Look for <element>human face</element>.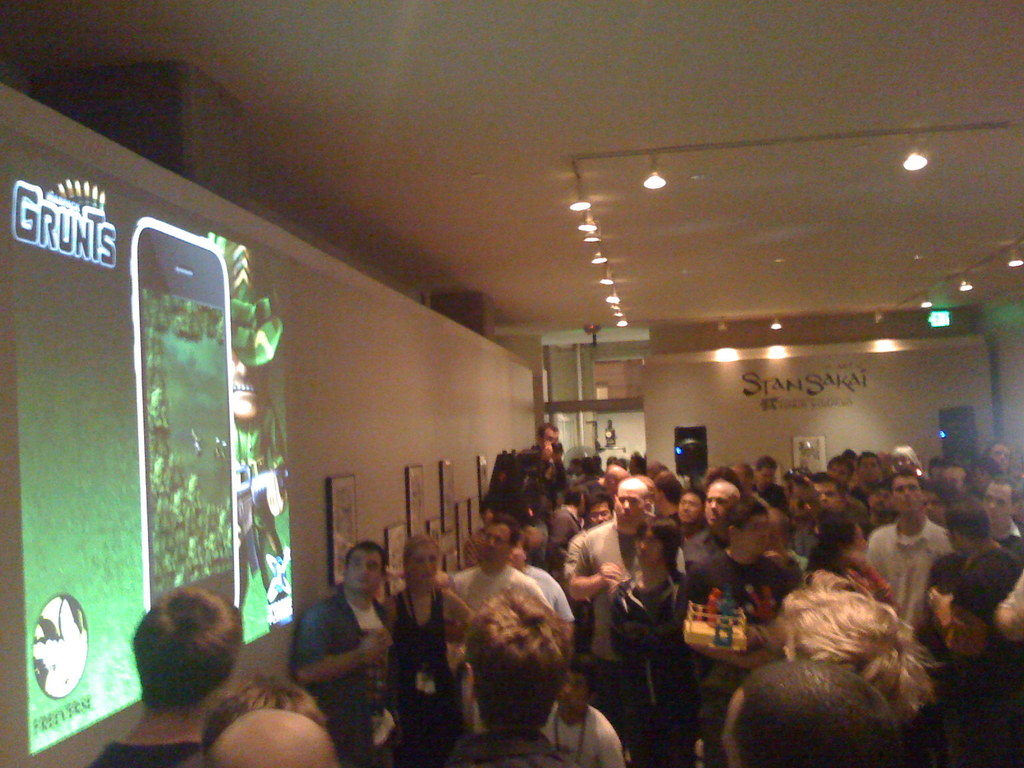
Found: bbox=[893, 474, 922, 516].
